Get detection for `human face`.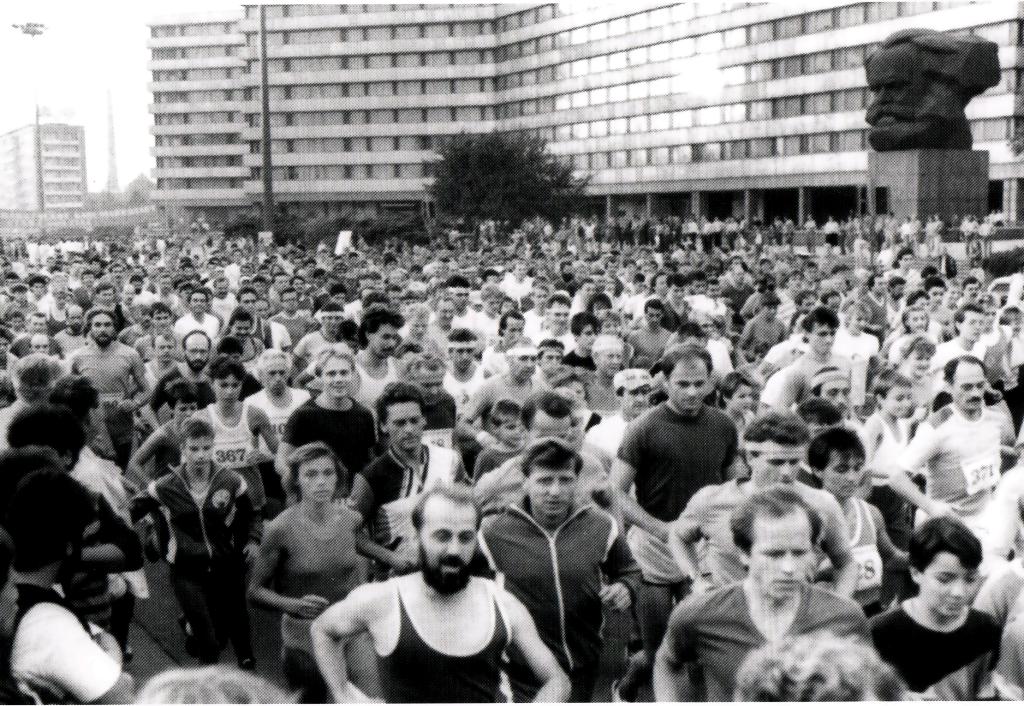
Detection: {"left": 527, "top": 461, "right": 575, "bottom": 517}.
